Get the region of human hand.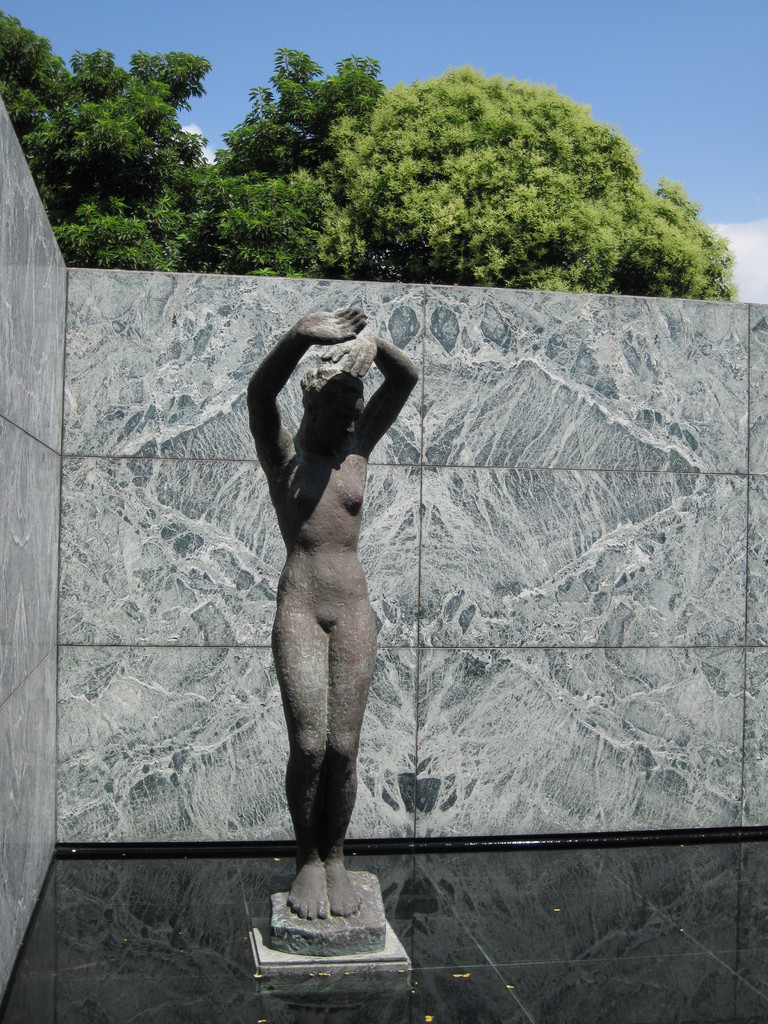
(left=300, top=301, right=365, bottom=348).
